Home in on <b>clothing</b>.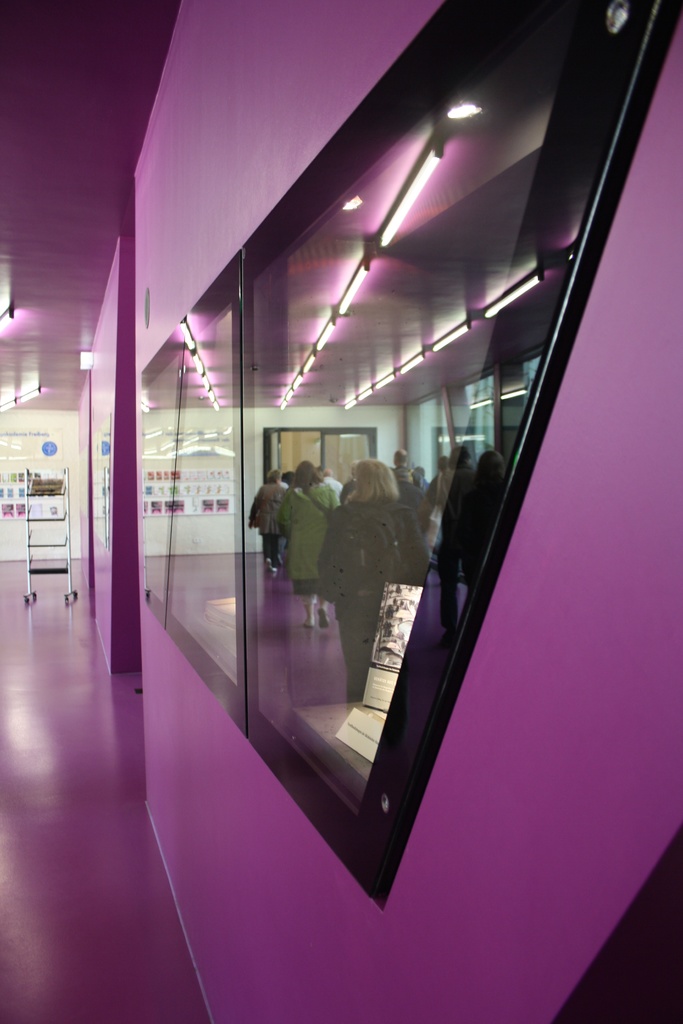
Homed in at 246, 479, 297, 559.
